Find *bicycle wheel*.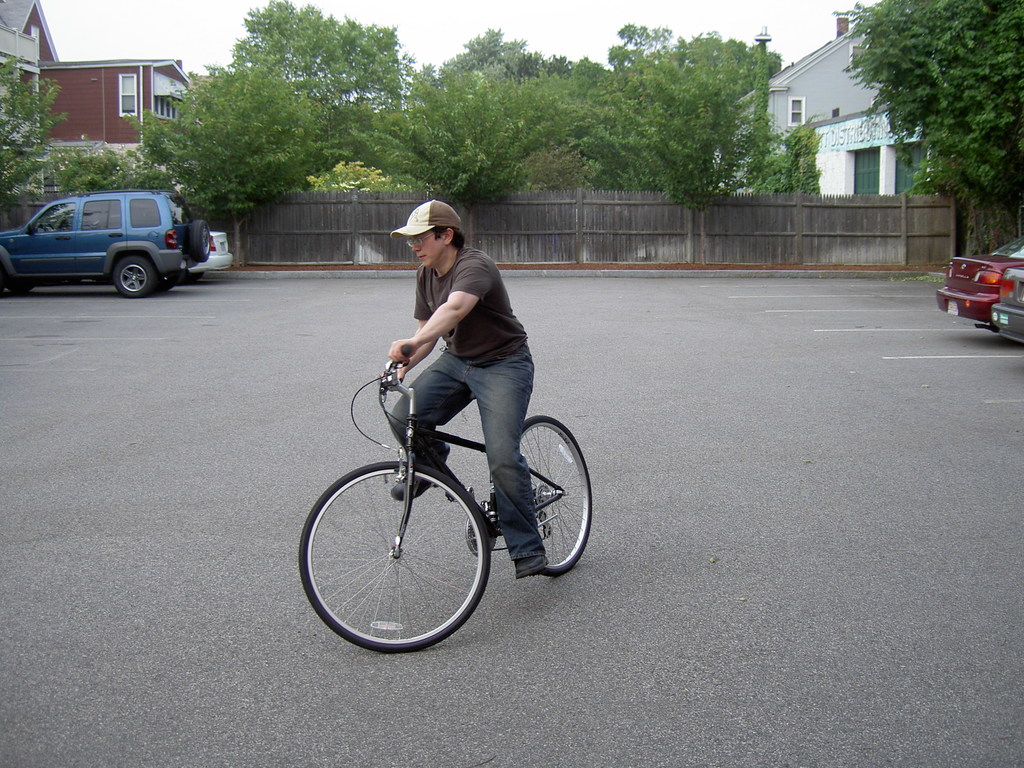
x1=515 y1=410 x2=595 y2=579.
